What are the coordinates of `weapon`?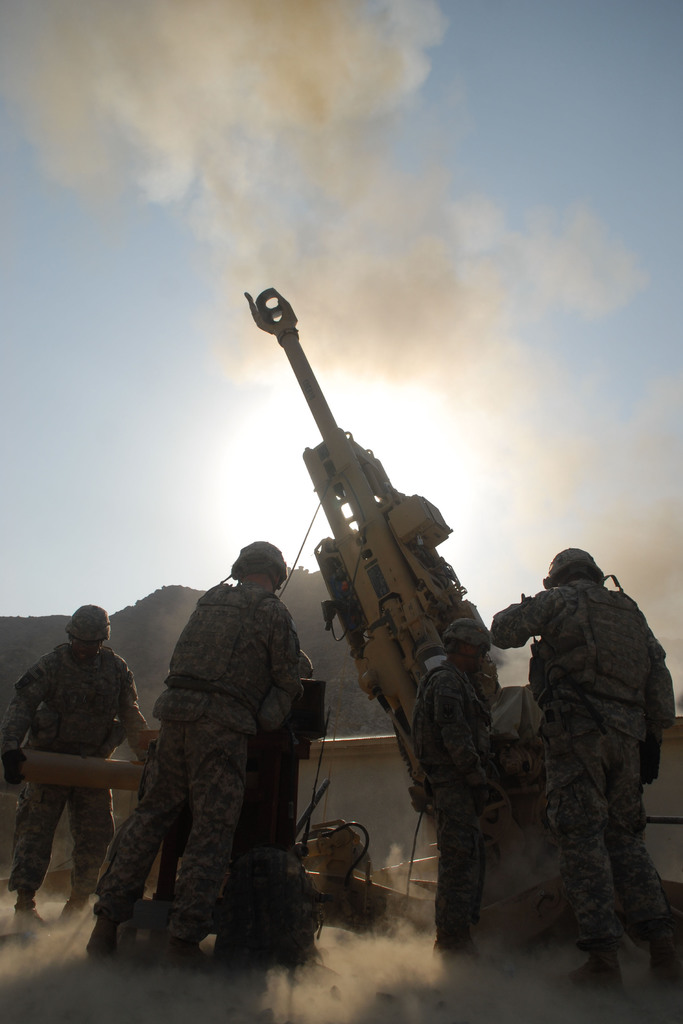
265/325/533/909.
